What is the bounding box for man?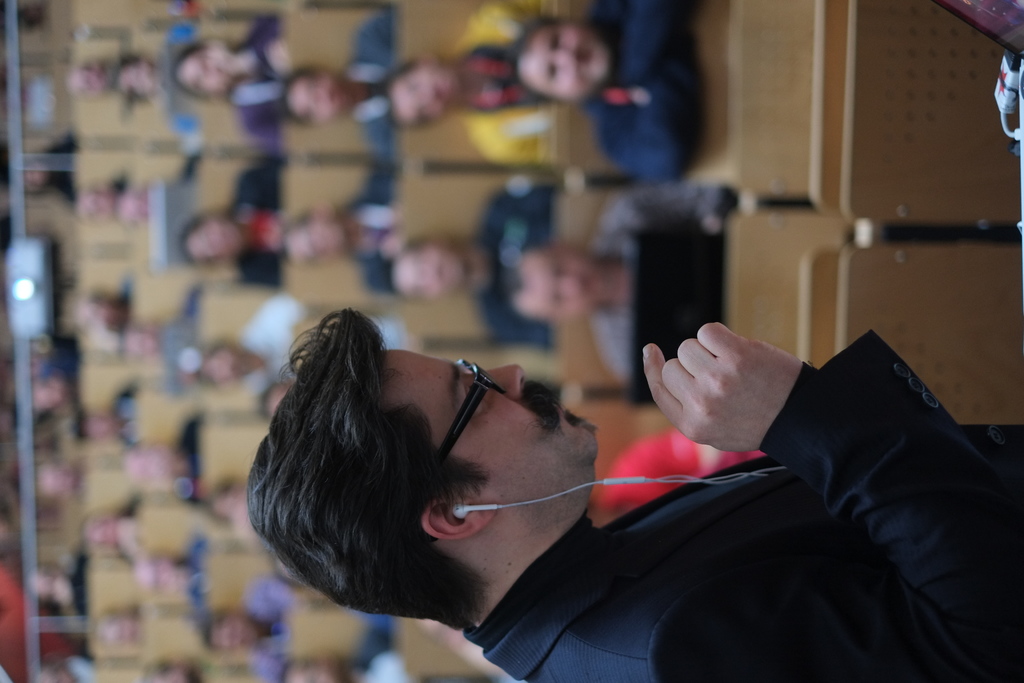
198,567,296,682.
